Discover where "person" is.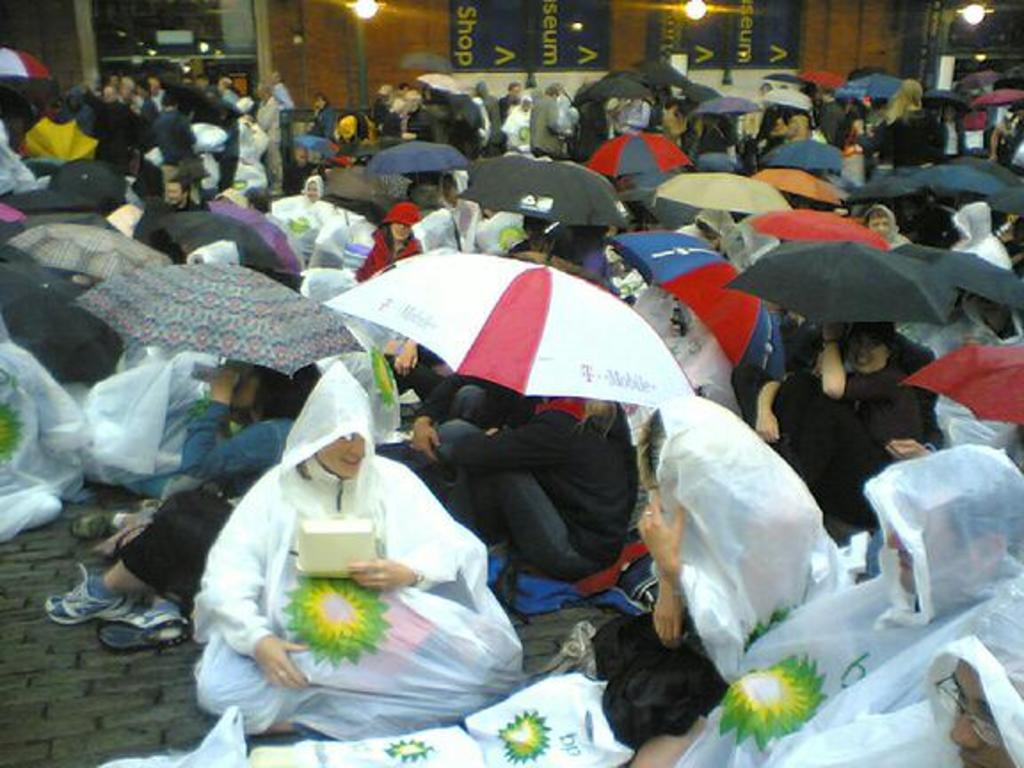
Discovered at detection(692, 201, 772, 283).
